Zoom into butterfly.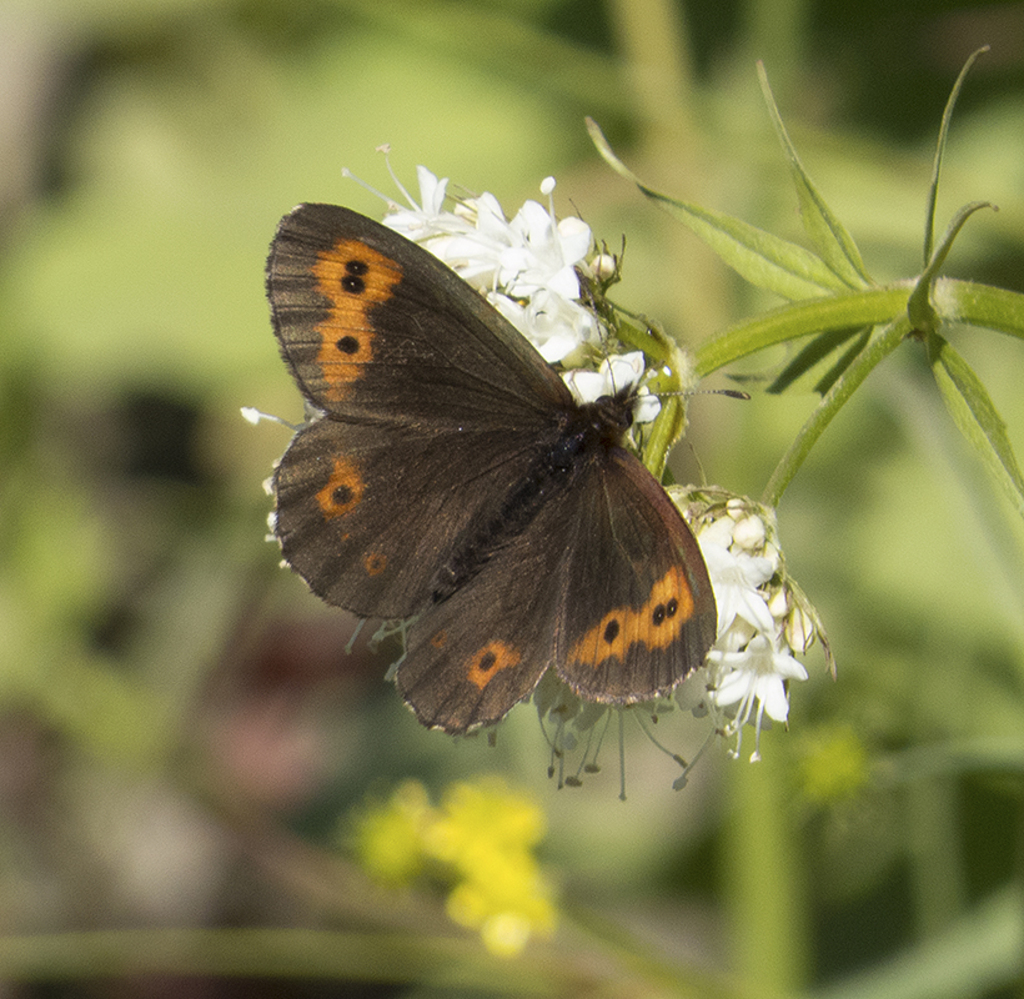
Zoom target: (231, 162, 770, 777).
